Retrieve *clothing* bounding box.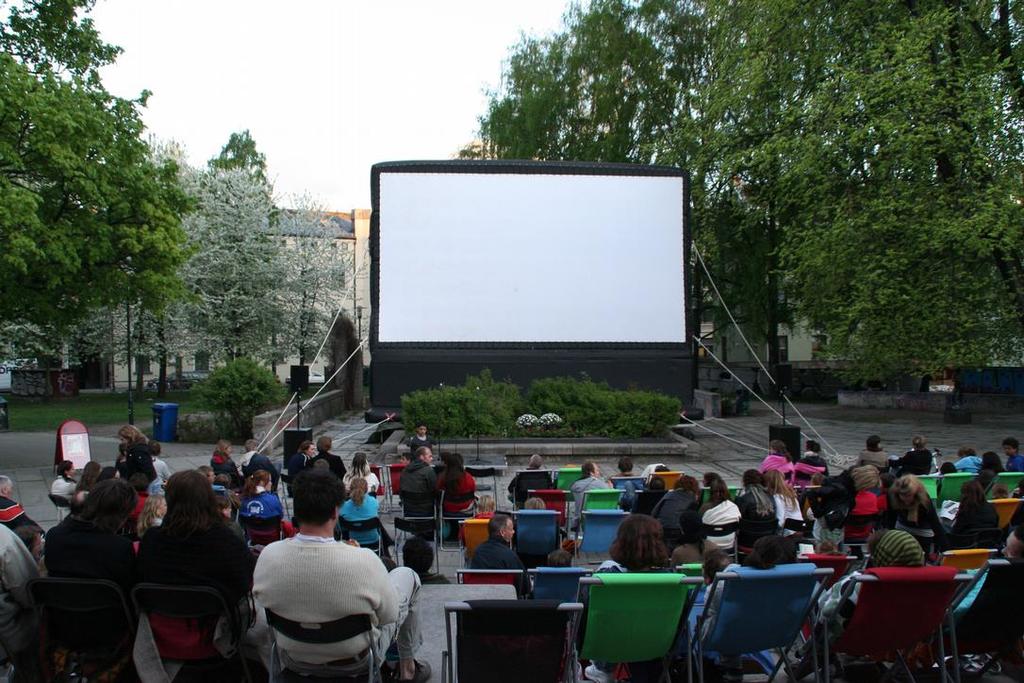
Bounding box: <bbox>889, 499, 952, 553</bbox>.
